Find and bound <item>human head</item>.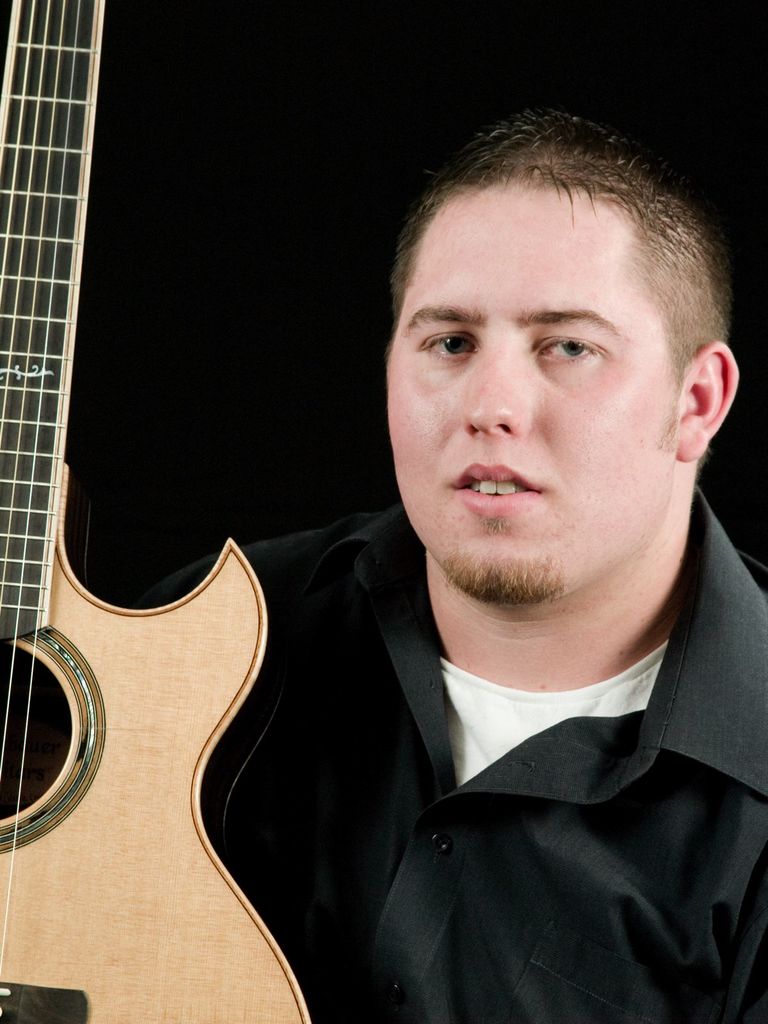
Bound: <region>357, 81, 734, 579</region>.
